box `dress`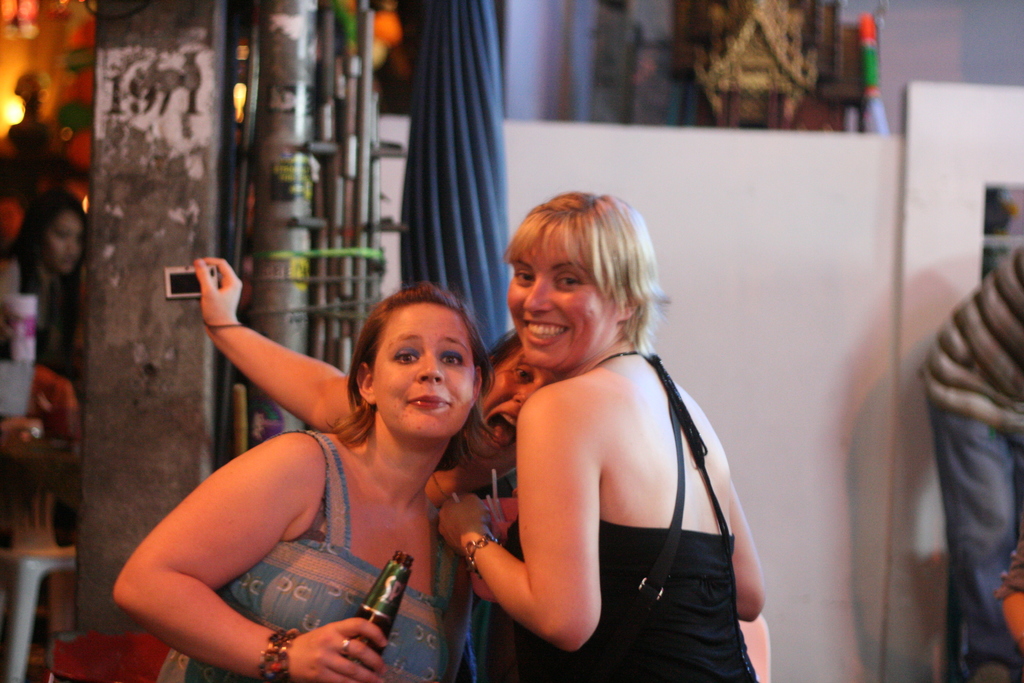
x1=504 y1=350 x2=757 y2=682
